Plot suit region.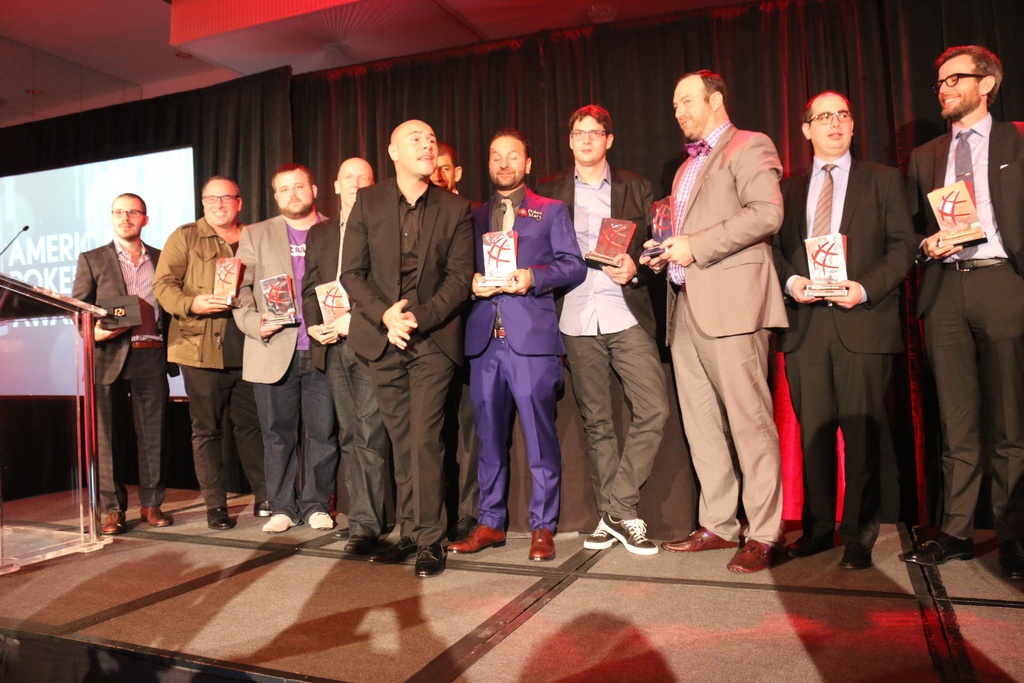
Plotted at (532, 169, 656, 337).
